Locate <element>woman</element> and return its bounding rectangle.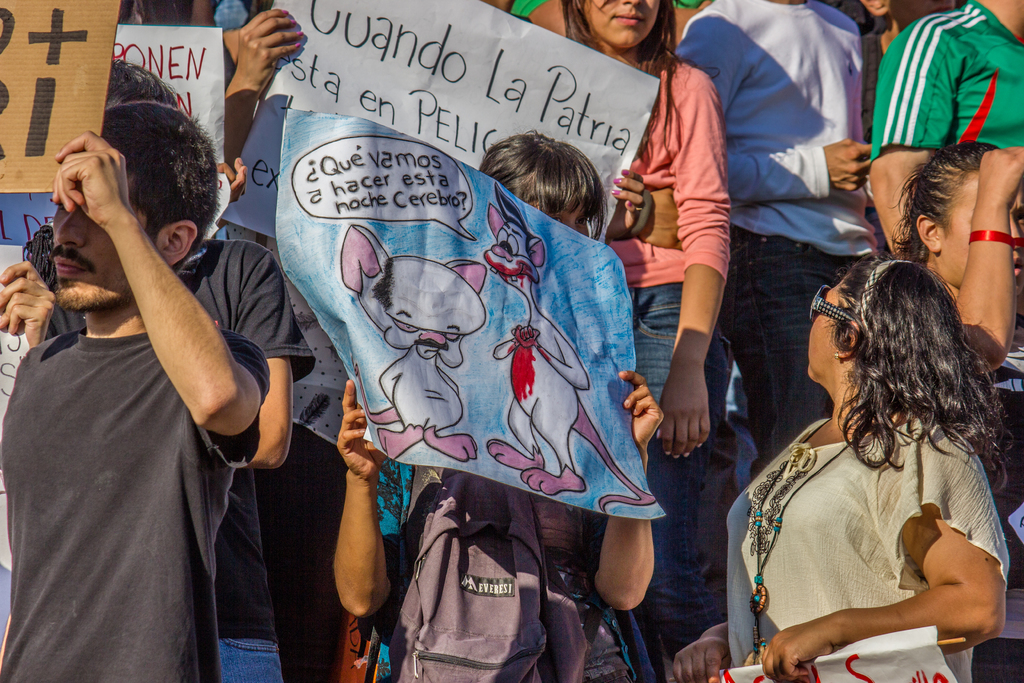
886,142,1023,682.
